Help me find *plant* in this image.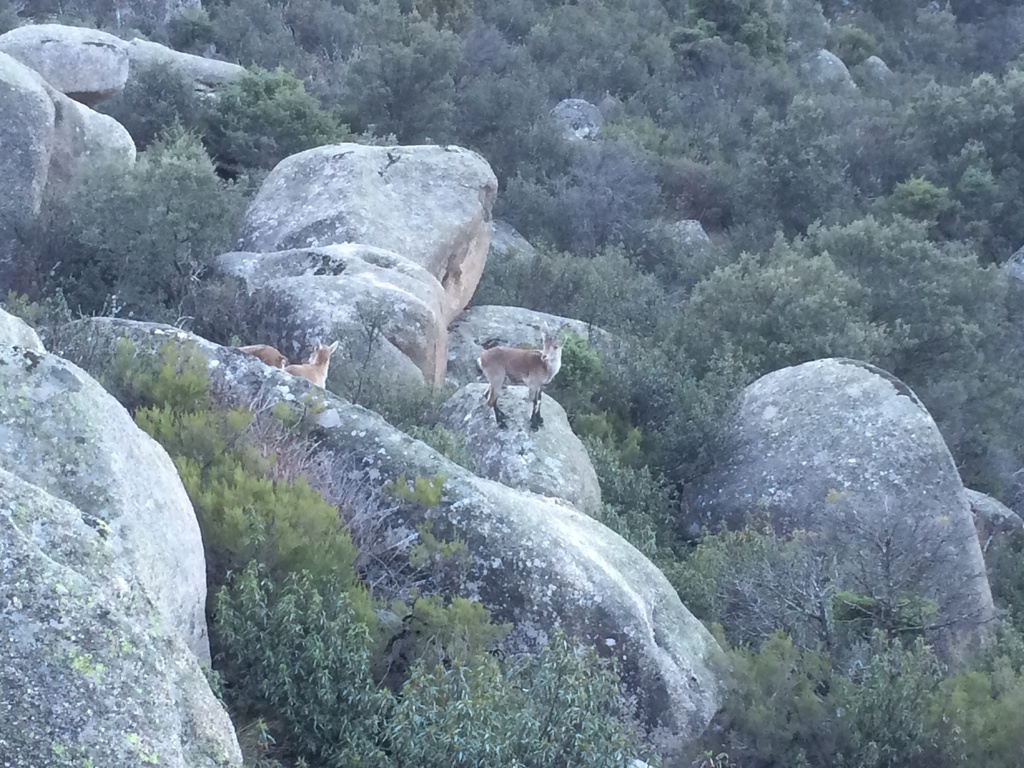
Found it: [870, 175, 998, 248].
